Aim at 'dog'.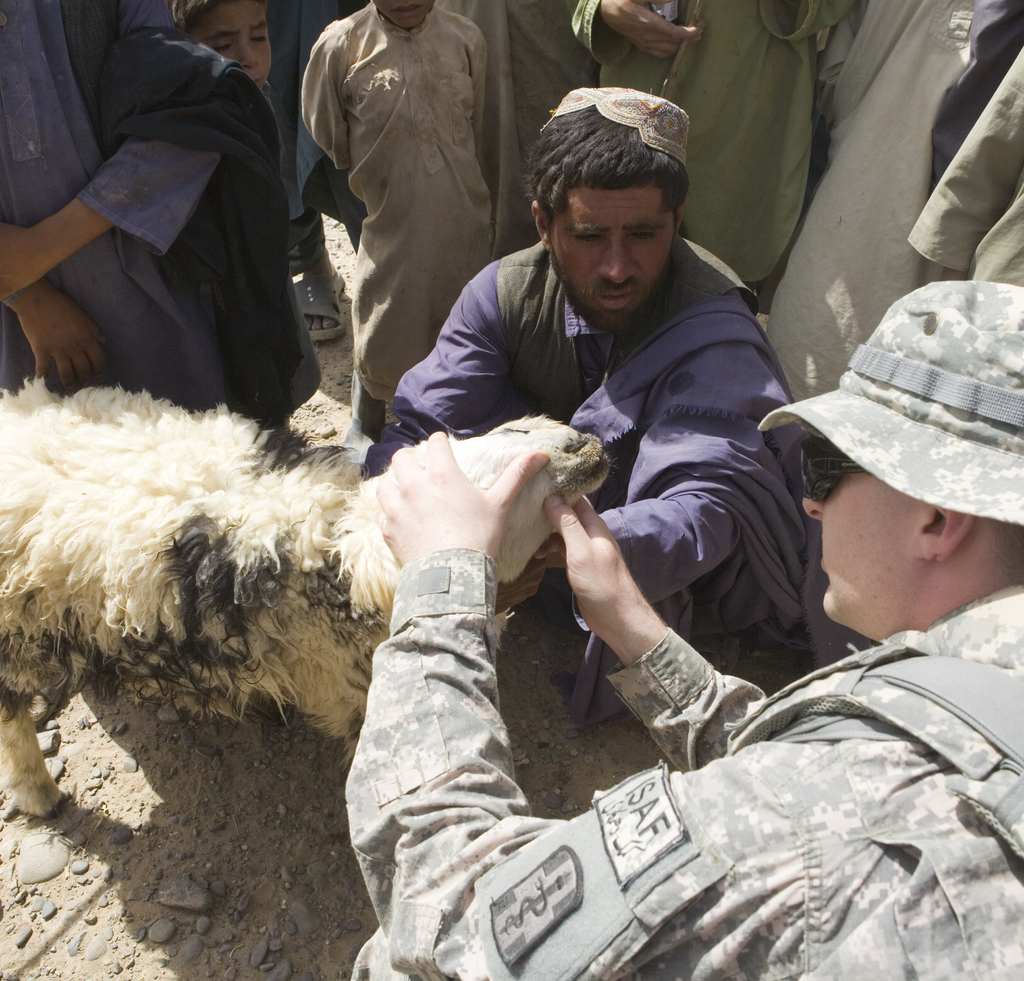
Aimed at 0,377,614,824.
